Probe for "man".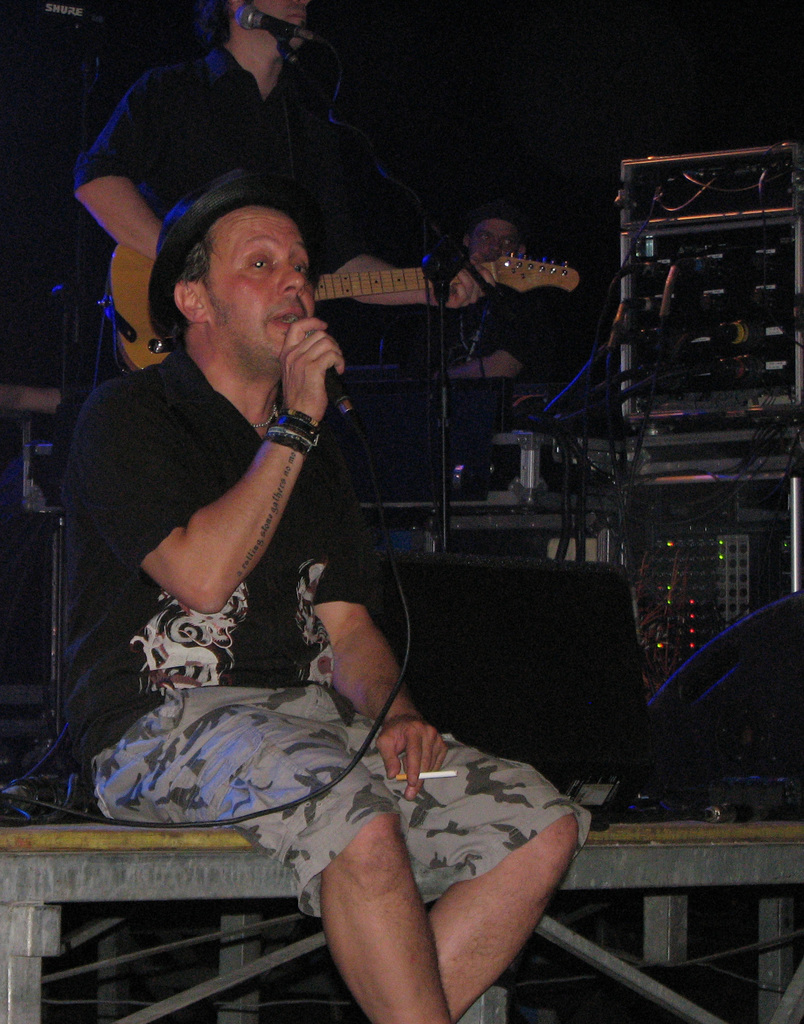
Probe result: (76,111,563,972).
